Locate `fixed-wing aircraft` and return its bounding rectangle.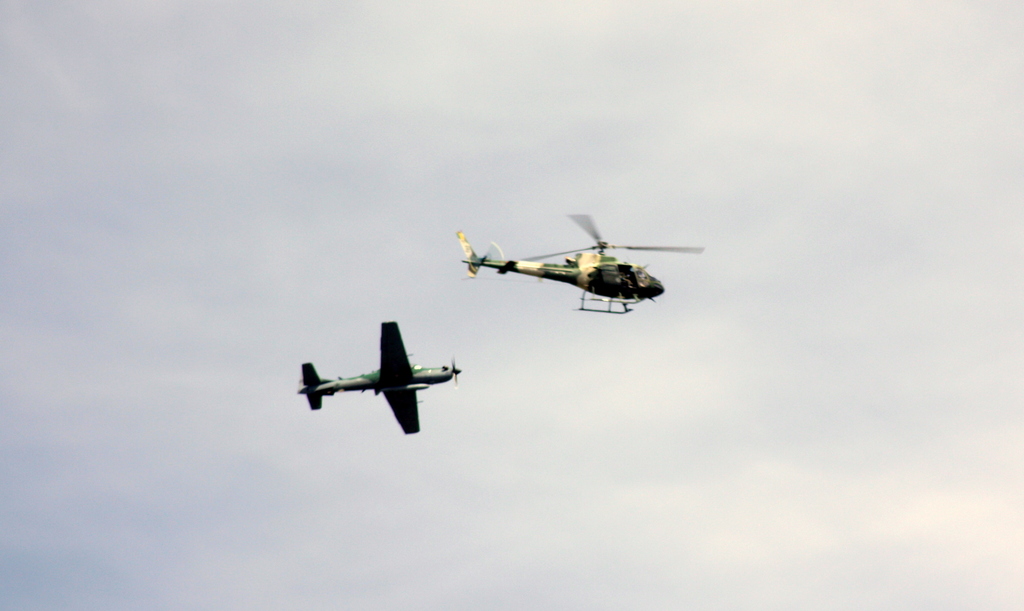
box(287, 316, 477, 439).
